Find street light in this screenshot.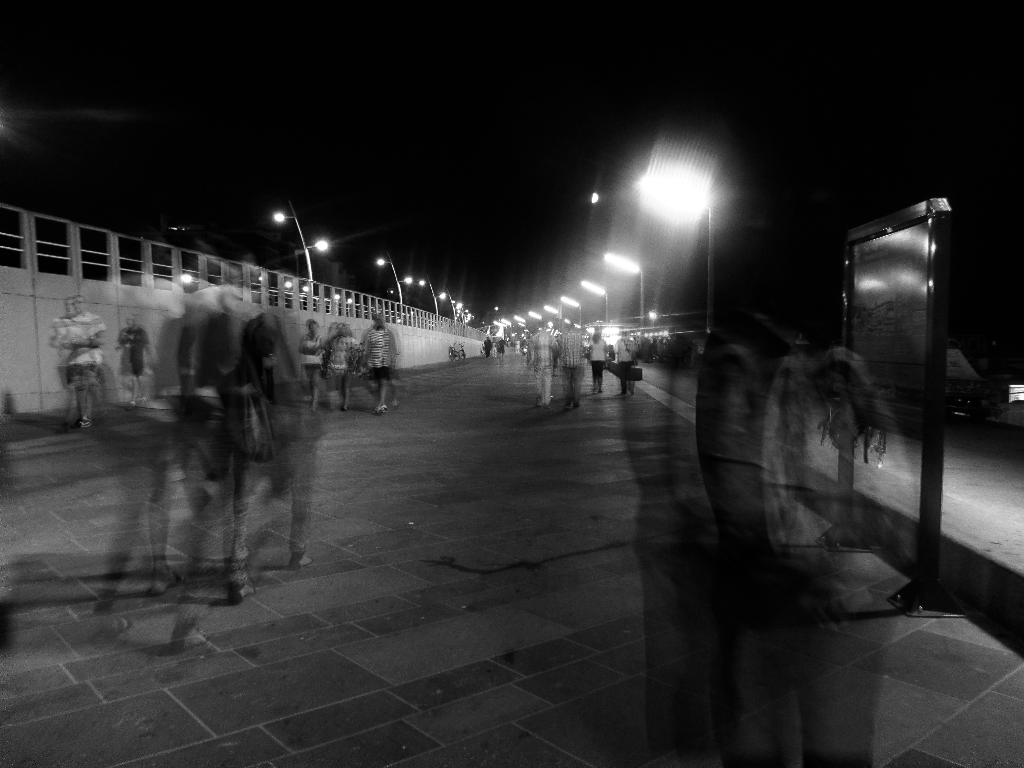
The bounding box for street light is {"x1": 593, "y1": 122, "x2": 741, "y2": 348}.
